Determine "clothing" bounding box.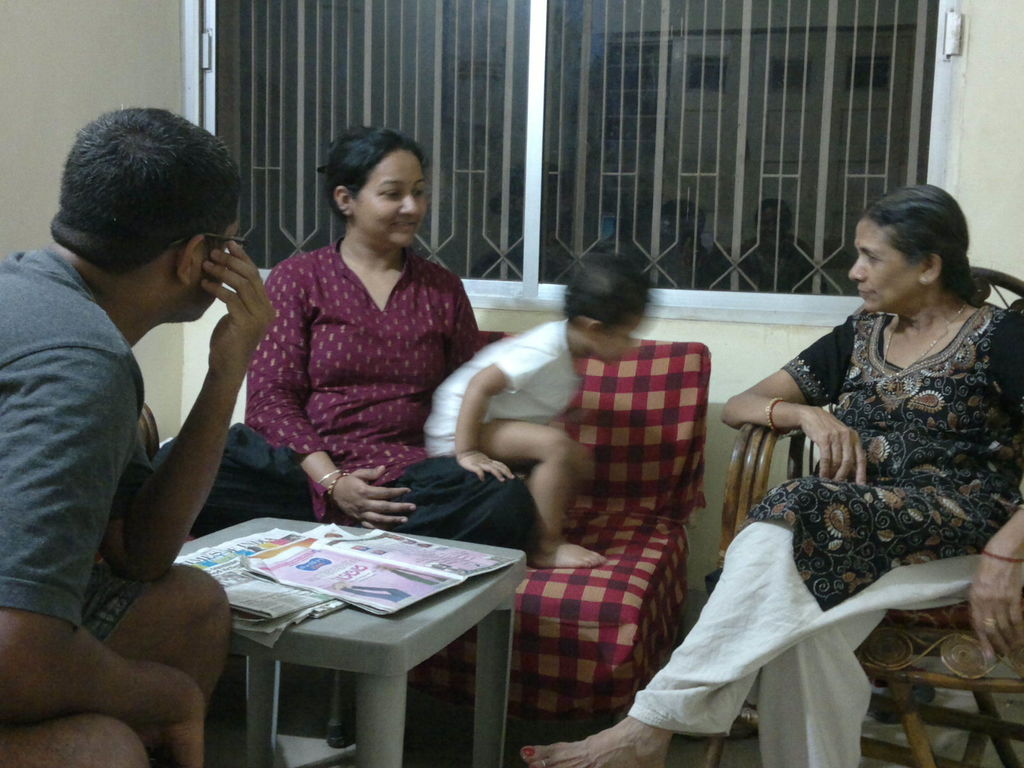
Determined: 627/303/1023/767.
